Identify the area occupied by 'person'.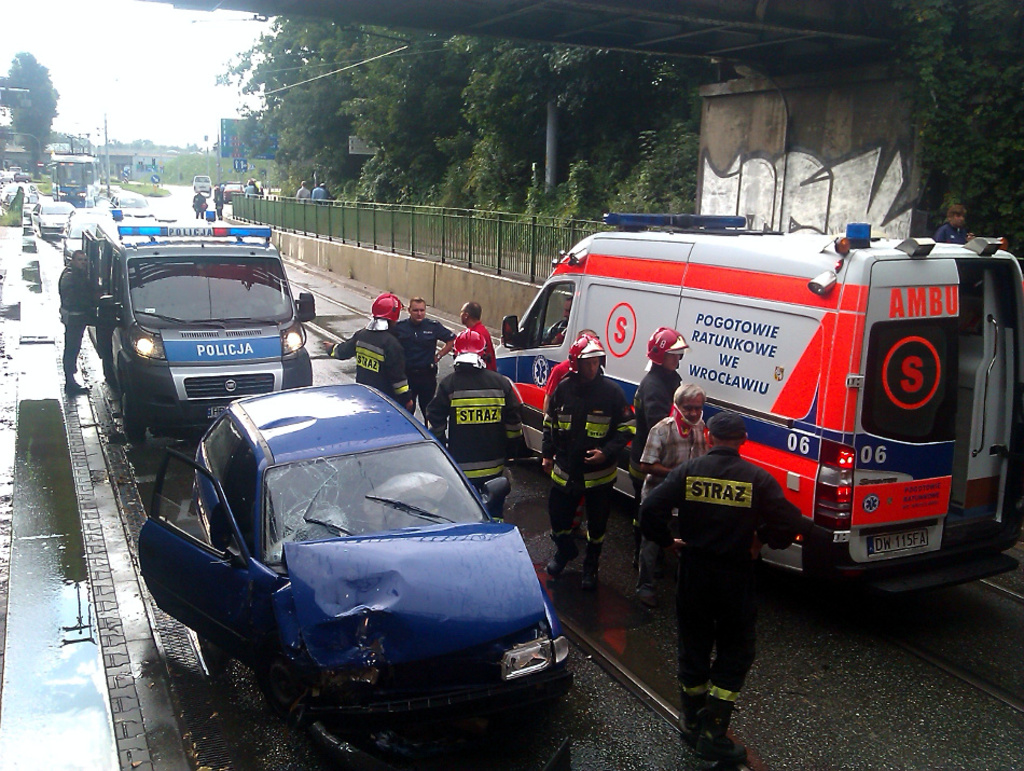
Area: box(542, 302, 642, 610).
